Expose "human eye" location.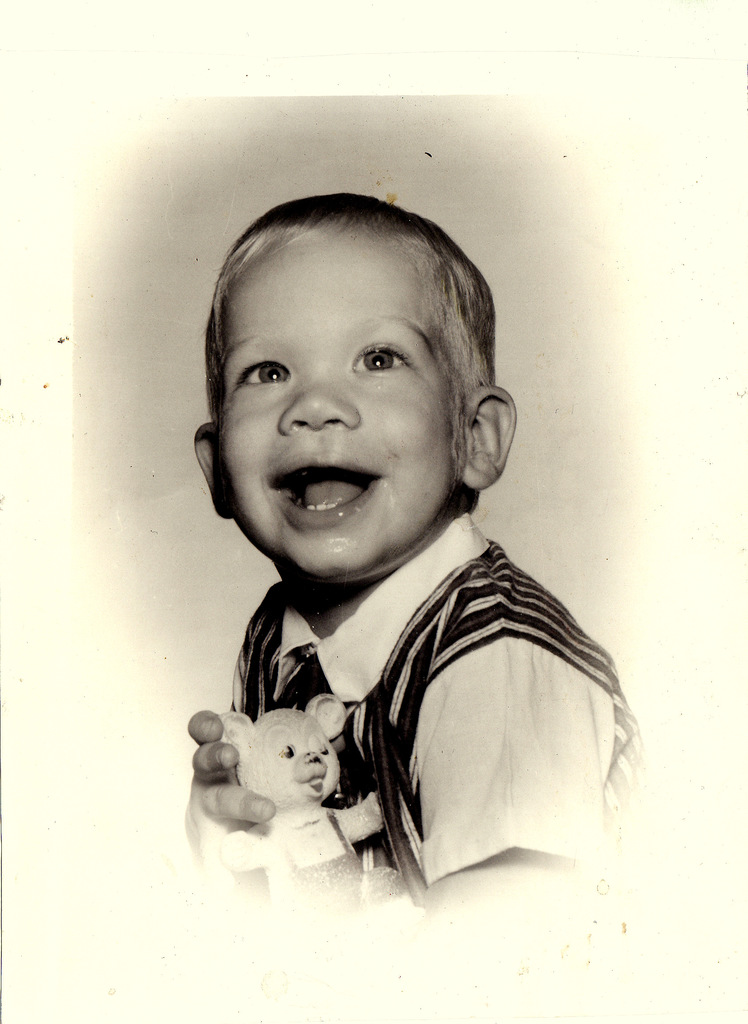
Exposed at box=[225, 349, 294, 389].
